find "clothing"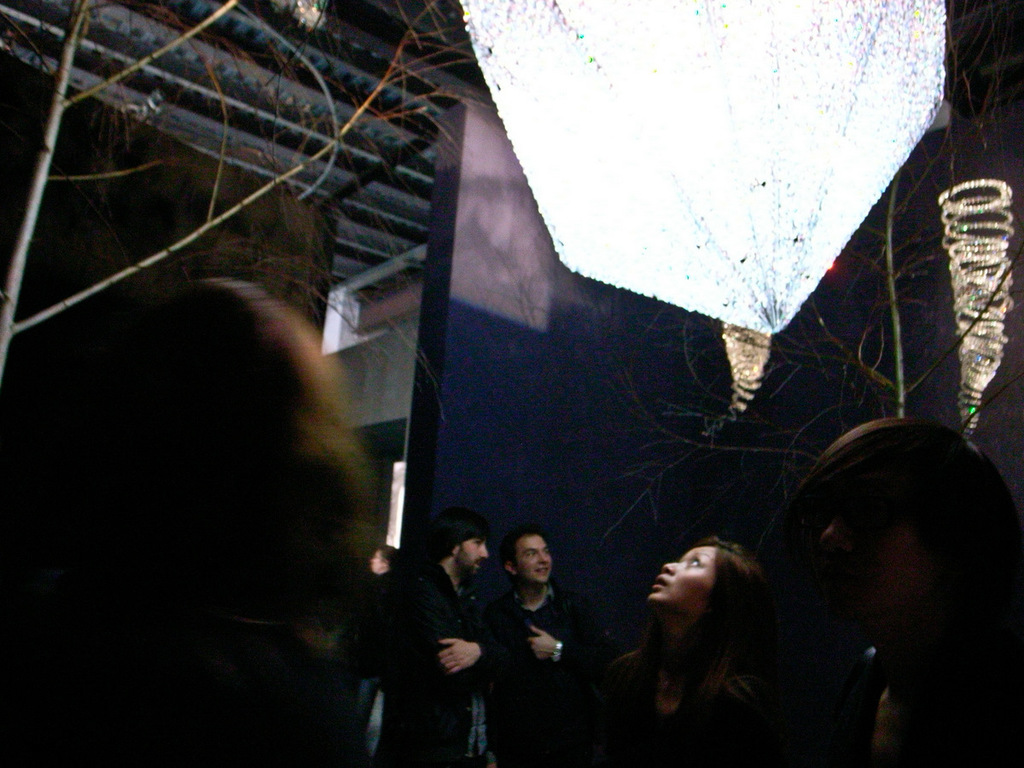
867,611,1023,767
